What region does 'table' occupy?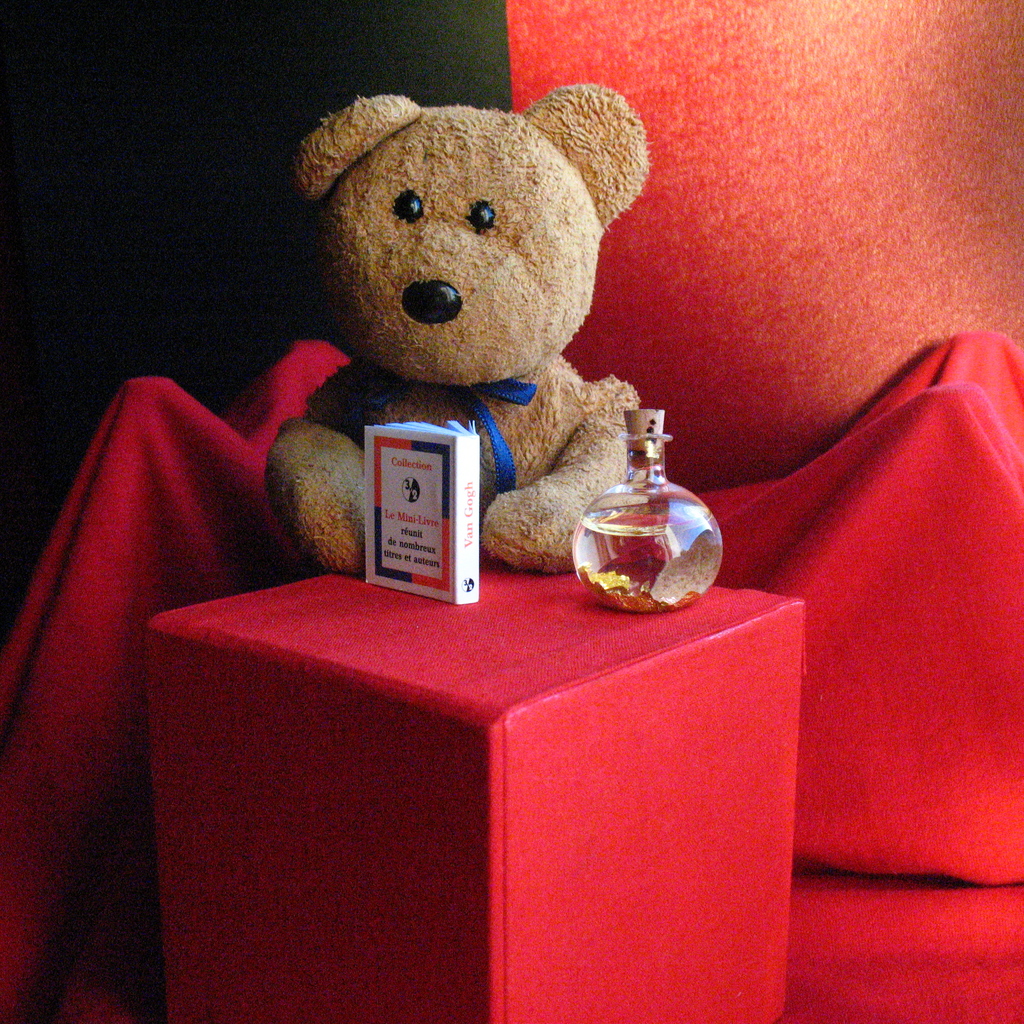
box=[137, 547, 822, 1023].
